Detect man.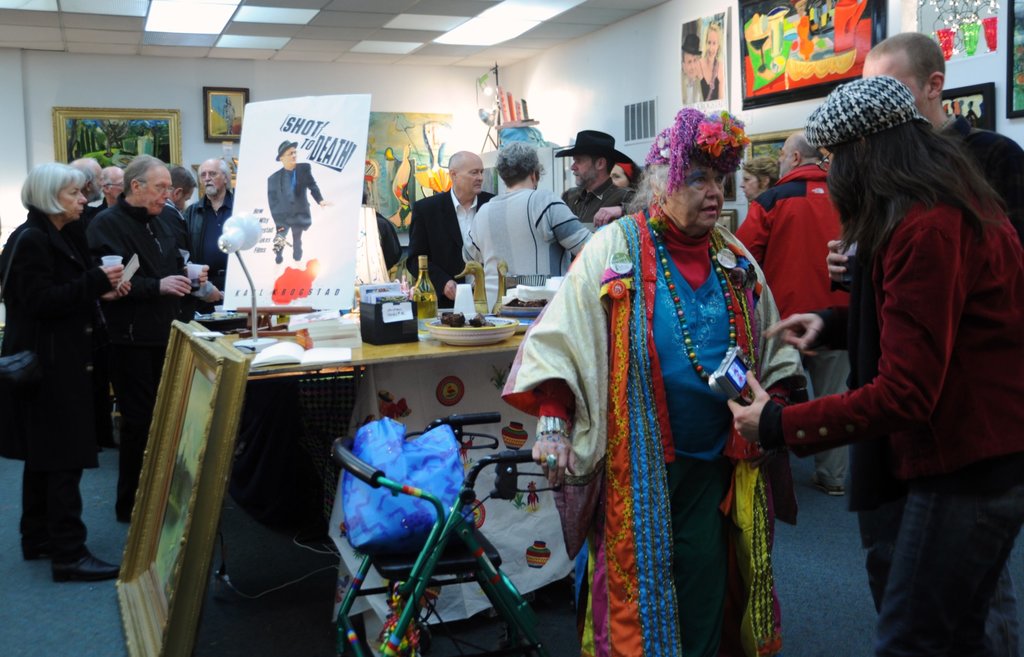
Detected at left=73, top=155, right=109, bottom=197.
